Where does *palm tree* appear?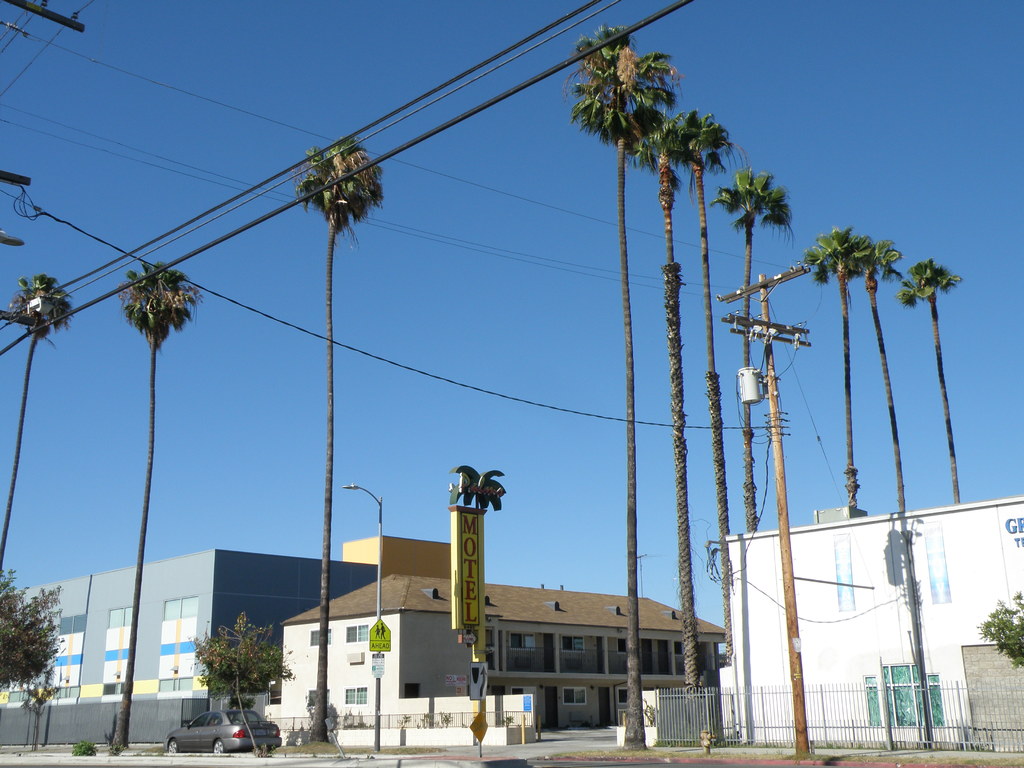
Appears at (left=296, top=134, right=389, bottom=750).
